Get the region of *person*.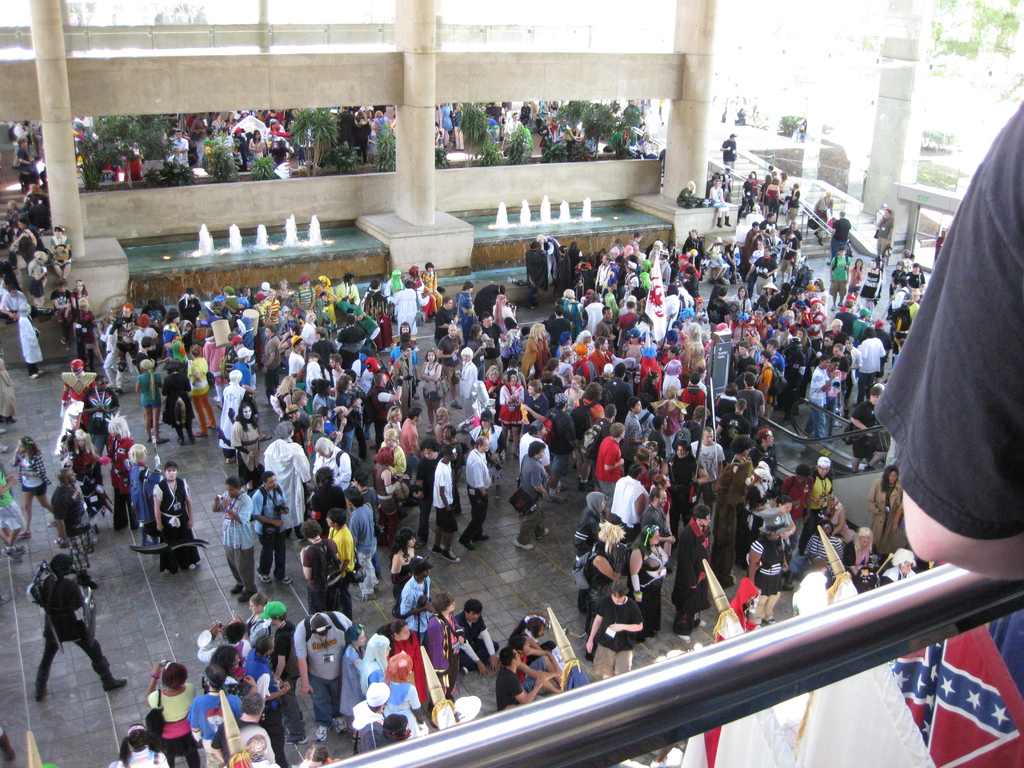
box(39, 549, 120, 700).
